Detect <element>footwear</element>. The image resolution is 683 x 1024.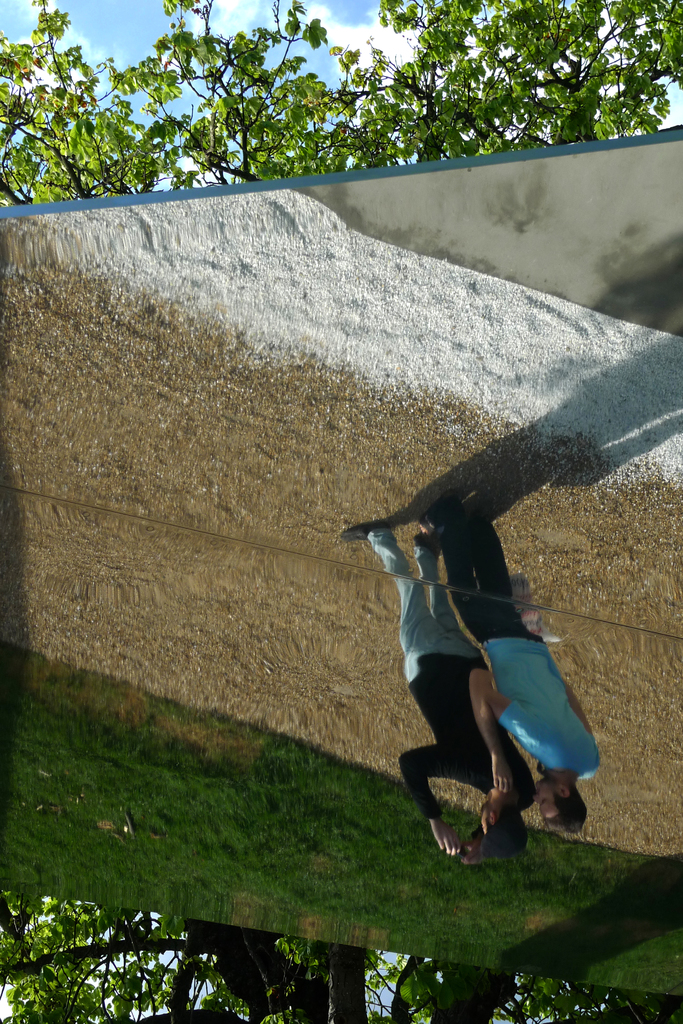
x1=415, y1=511, x2=443, y2=532.
